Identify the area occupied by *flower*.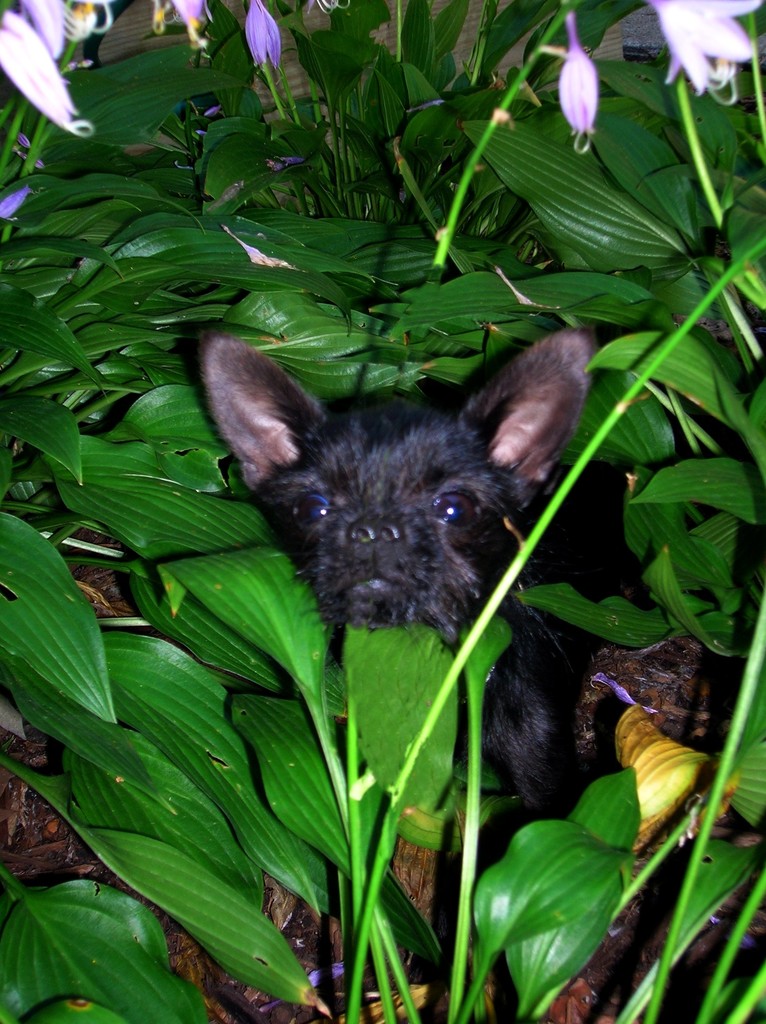
Area: left=248, top=0, right=283, bottom=74.
